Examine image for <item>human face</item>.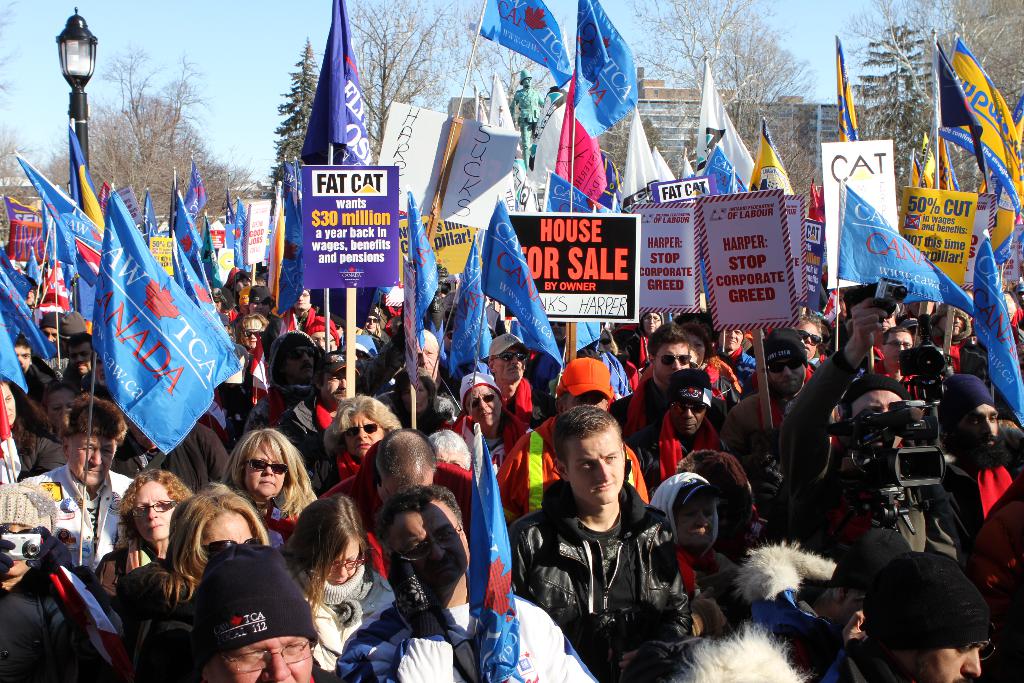
Examination result: <region>202, 514, 255, 559</region>.
